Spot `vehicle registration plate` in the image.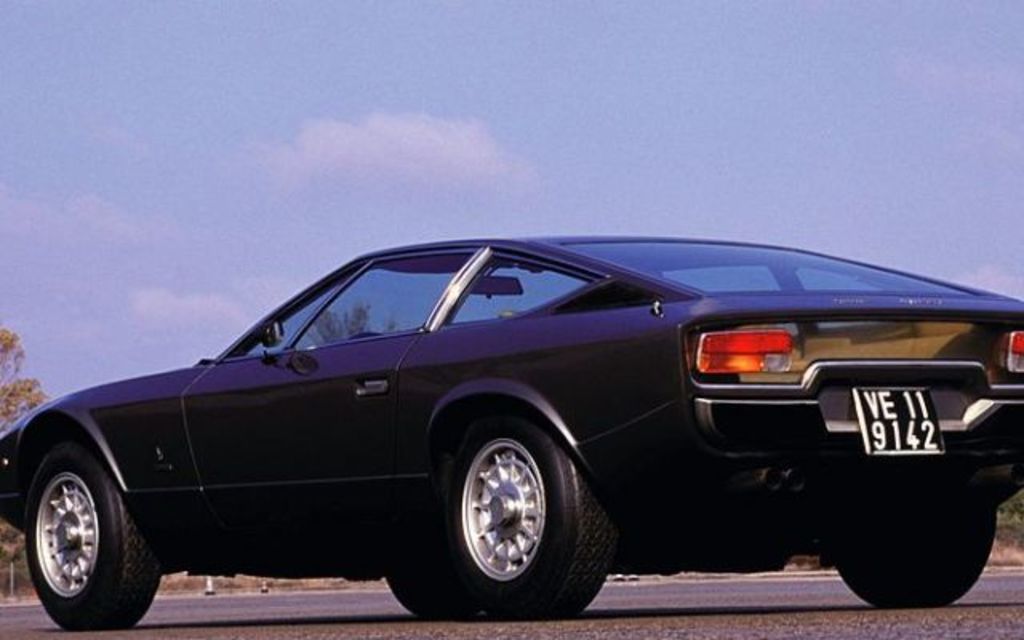
`vehicle registration plate` found at 854, 394, 955, 469.
